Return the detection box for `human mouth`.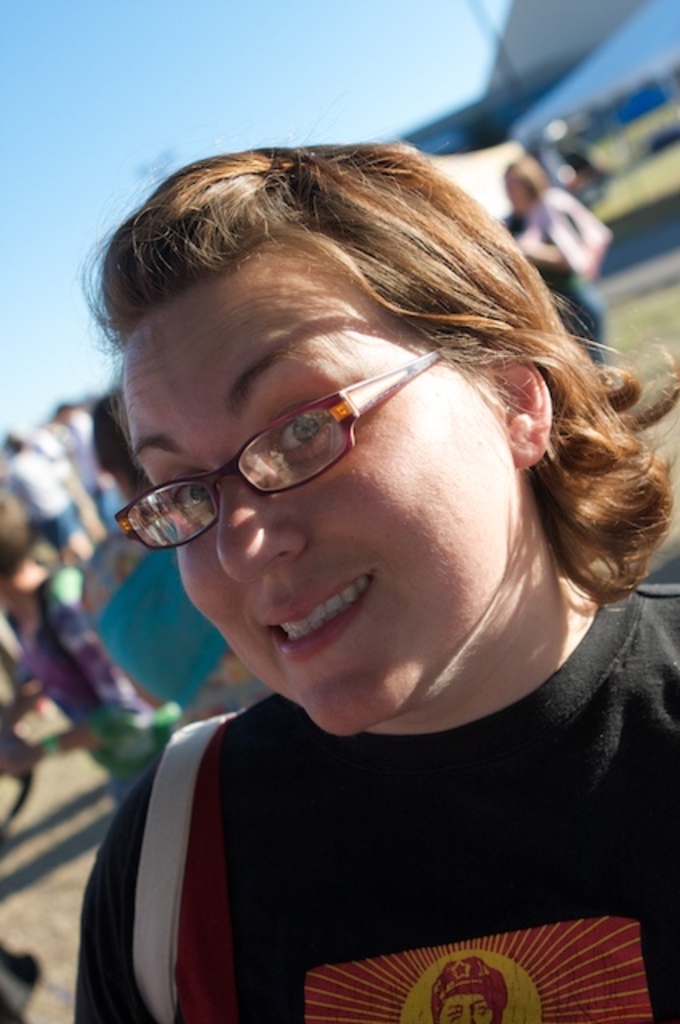
BBox(262, 573, 373, 661).
